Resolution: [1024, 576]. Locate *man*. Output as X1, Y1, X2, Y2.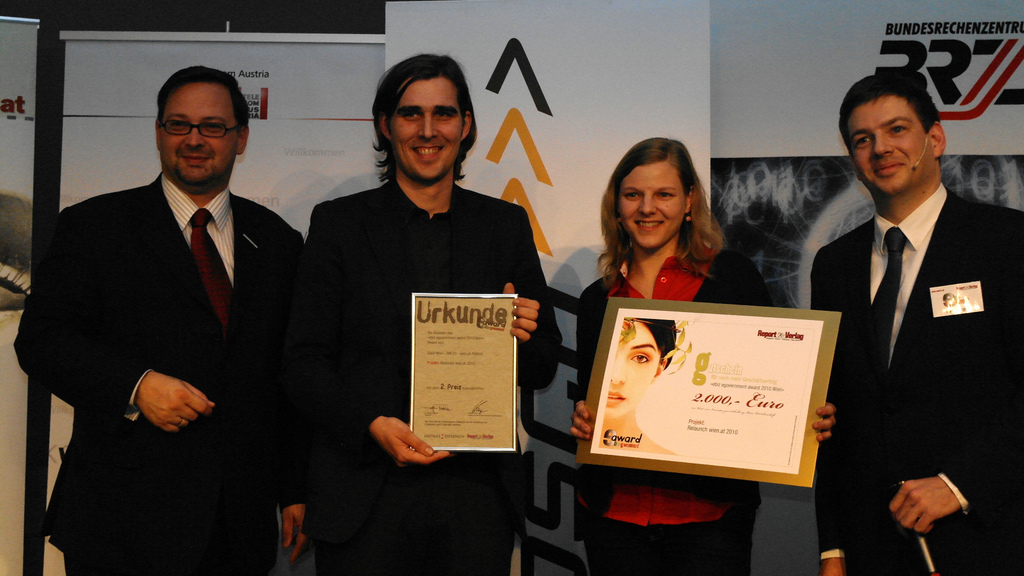
299, 51, 564, 575.
